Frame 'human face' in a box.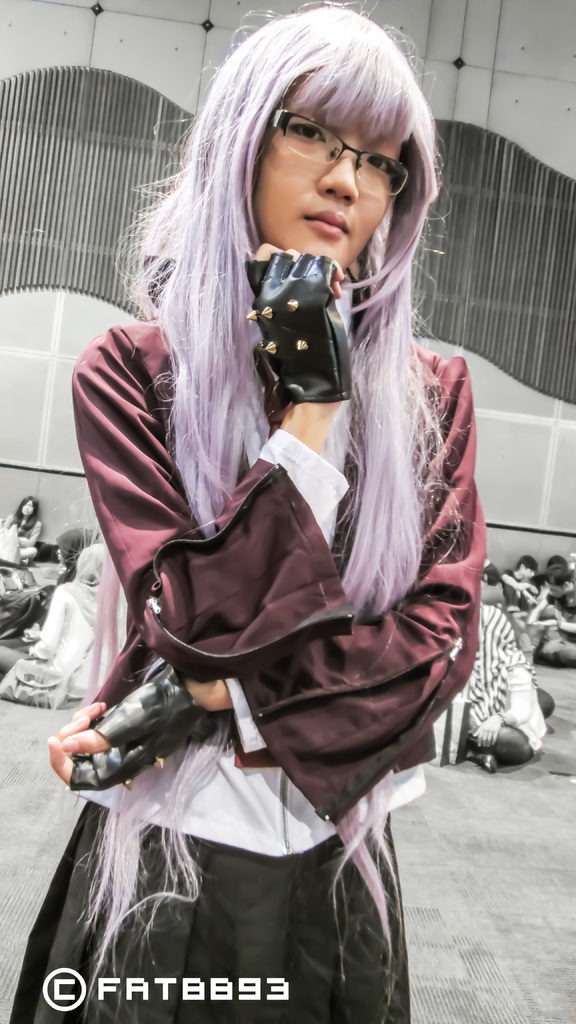
rect(259, 61, 410, 271).
